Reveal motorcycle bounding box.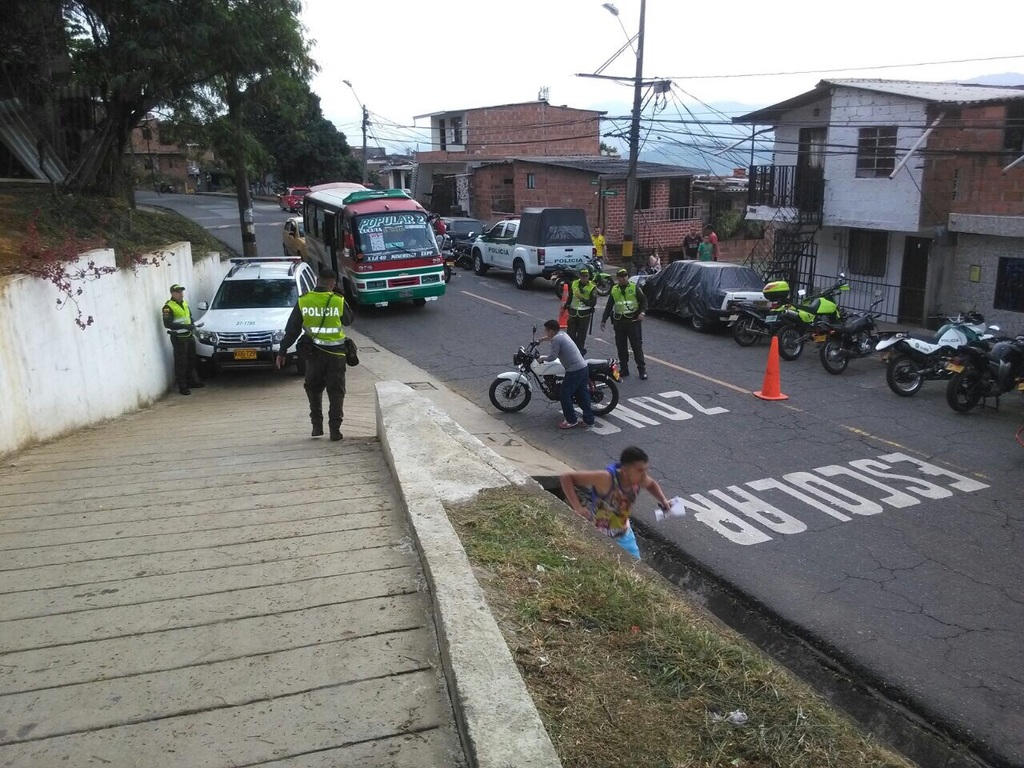
Revealed: 490,326,622,415.
